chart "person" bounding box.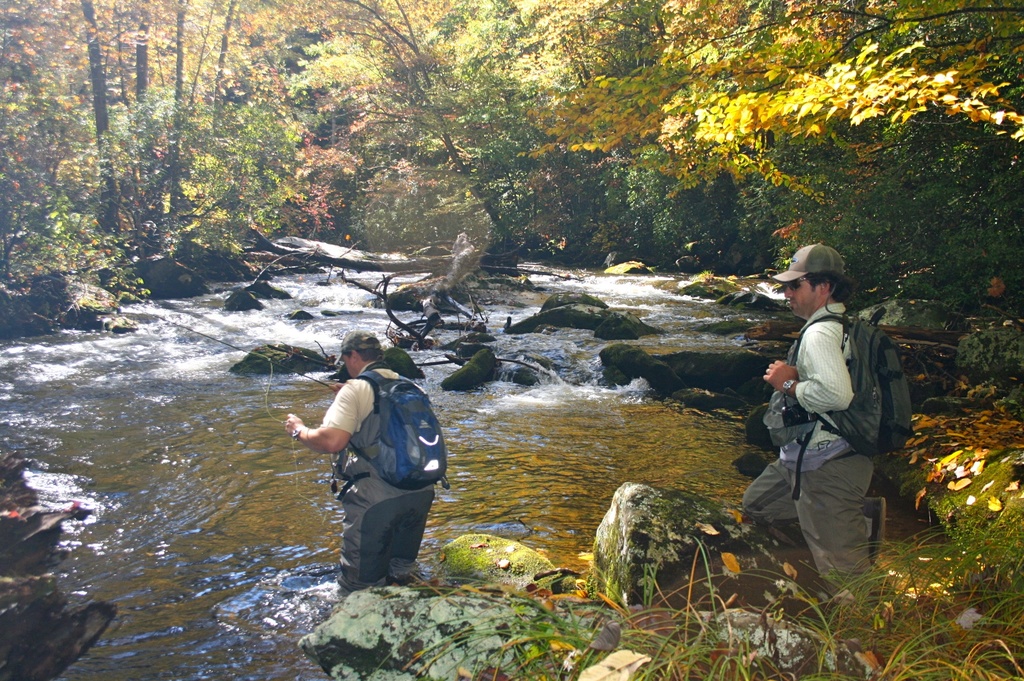
Charted: x1=740, y1=241, x2=890, y2=602.
